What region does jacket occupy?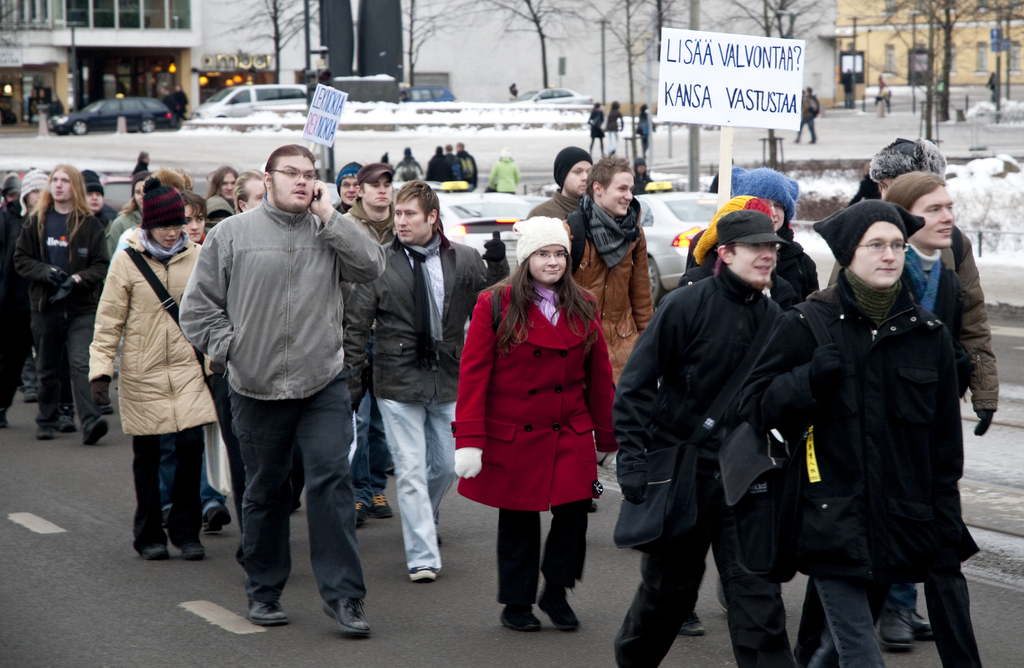
{"x1": 20, "y1": 195, "x2": 107, "y2": 321}.
